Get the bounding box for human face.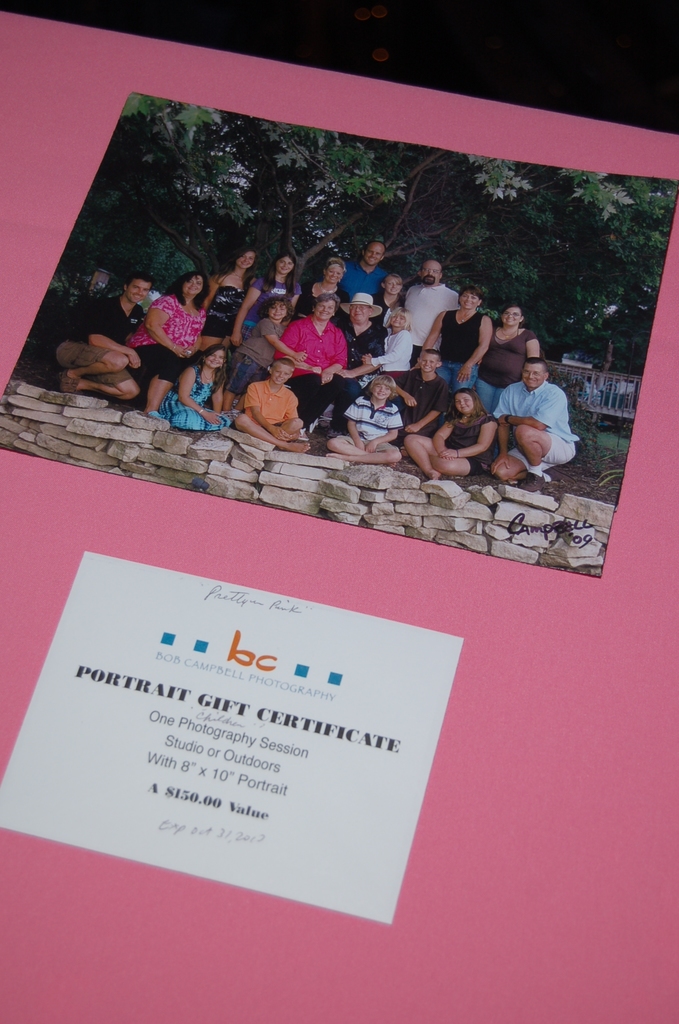
274 255 295 274.
